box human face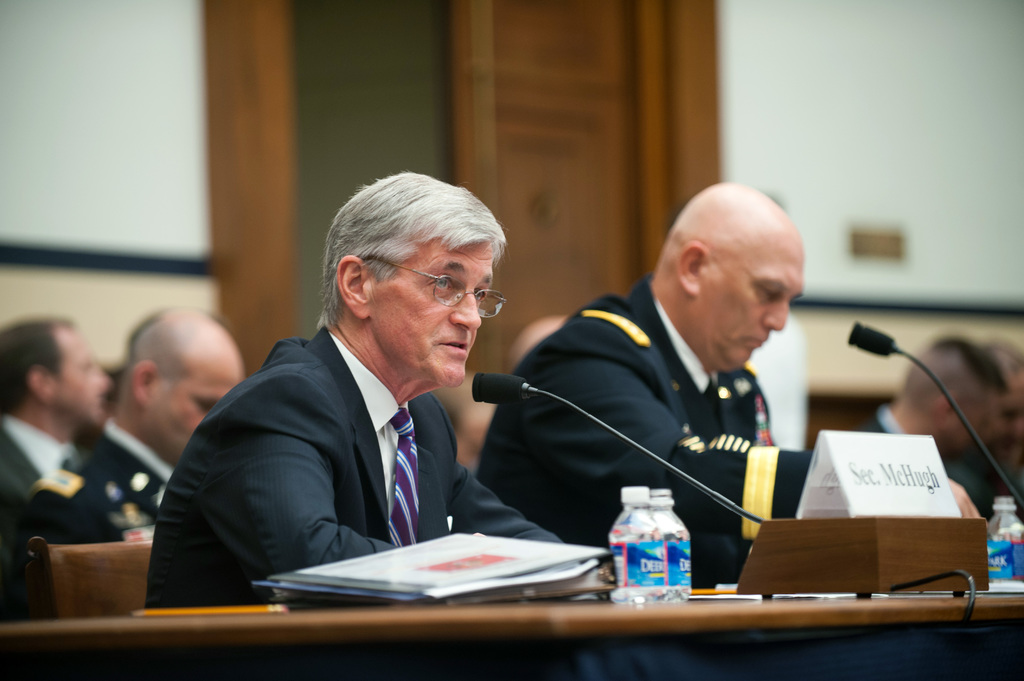
box(376, 242, 494, 385)
